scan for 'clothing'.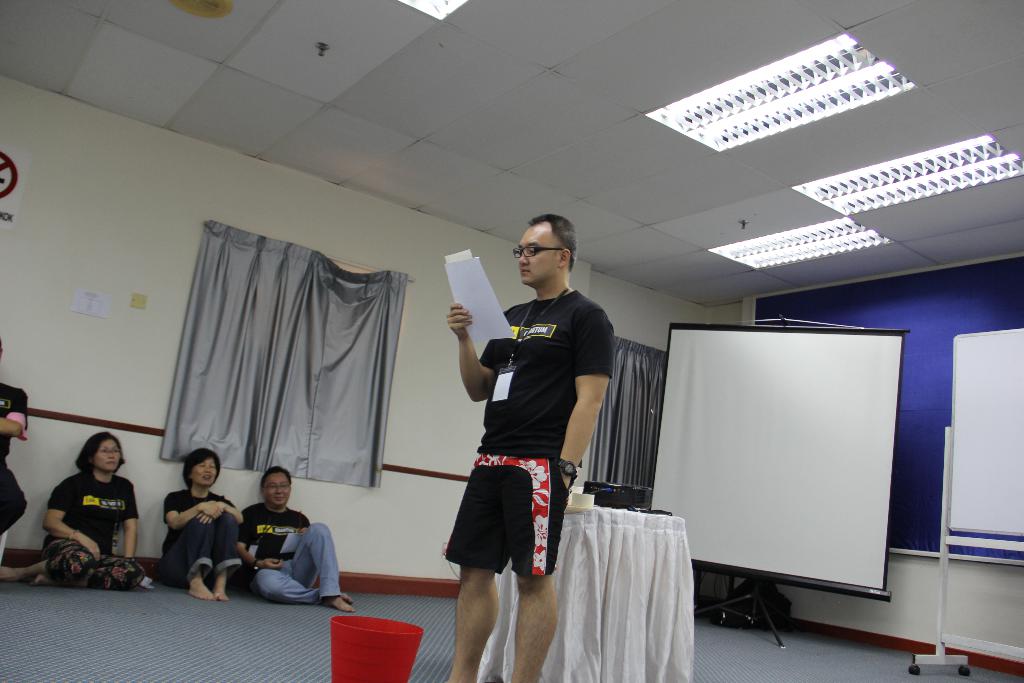
Scan result: 39/462/147/595.
